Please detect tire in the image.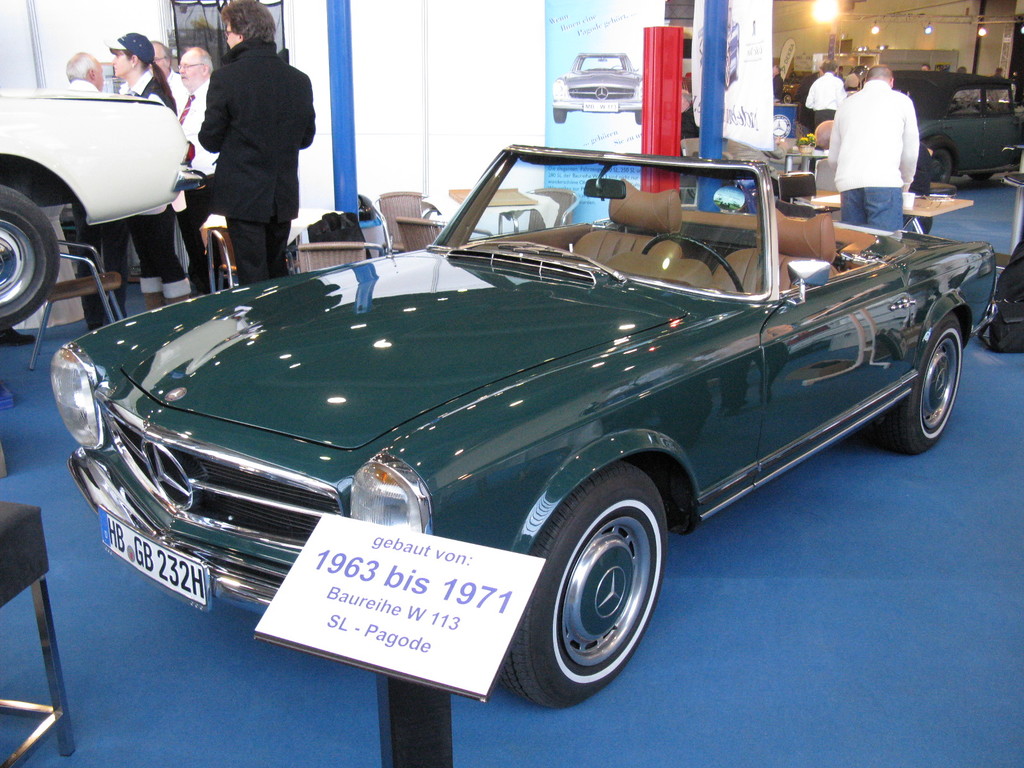
916/137/956/178.
